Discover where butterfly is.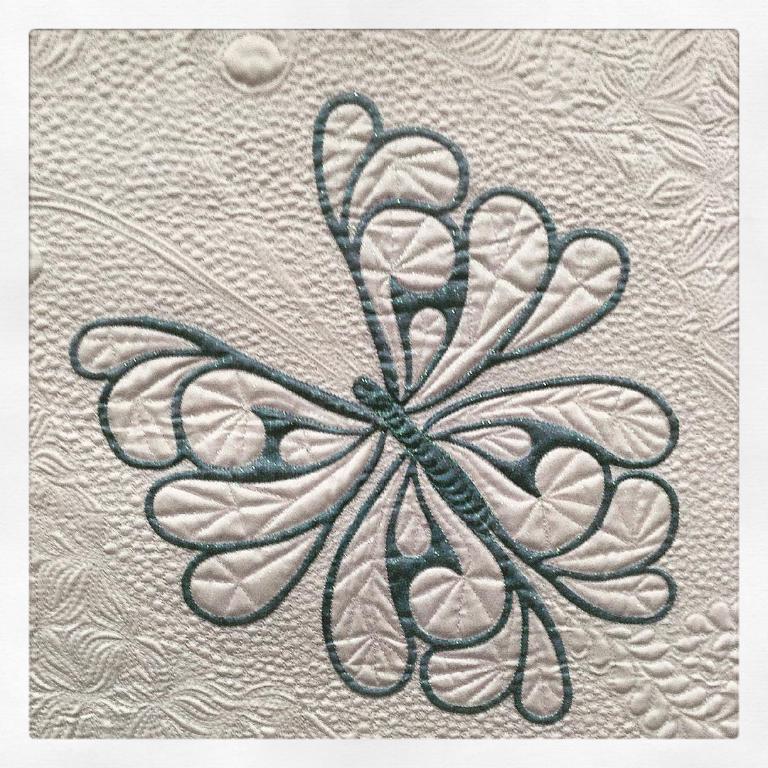
Discovered at box(123, 127, 671, 727).
